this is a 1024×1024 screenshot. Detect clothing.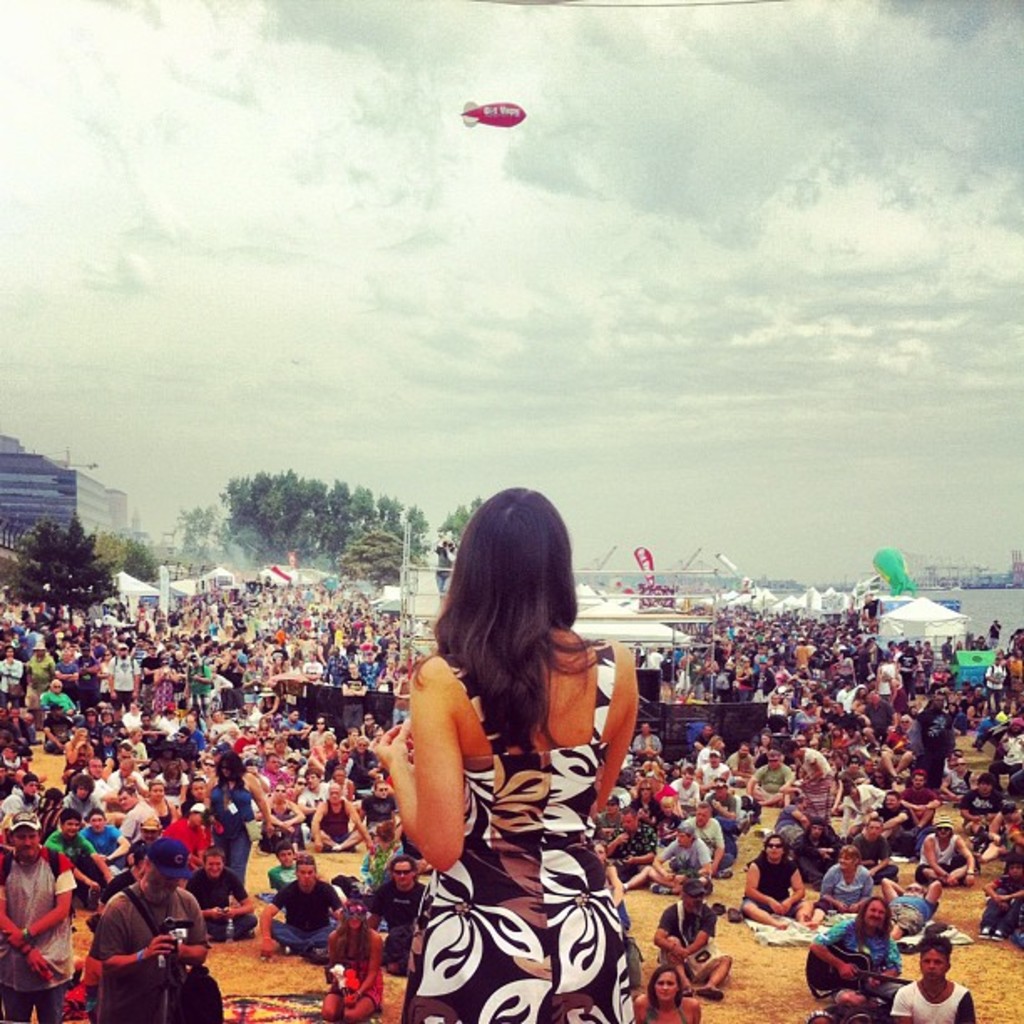
bbox=[310, 795, 356, 847].
